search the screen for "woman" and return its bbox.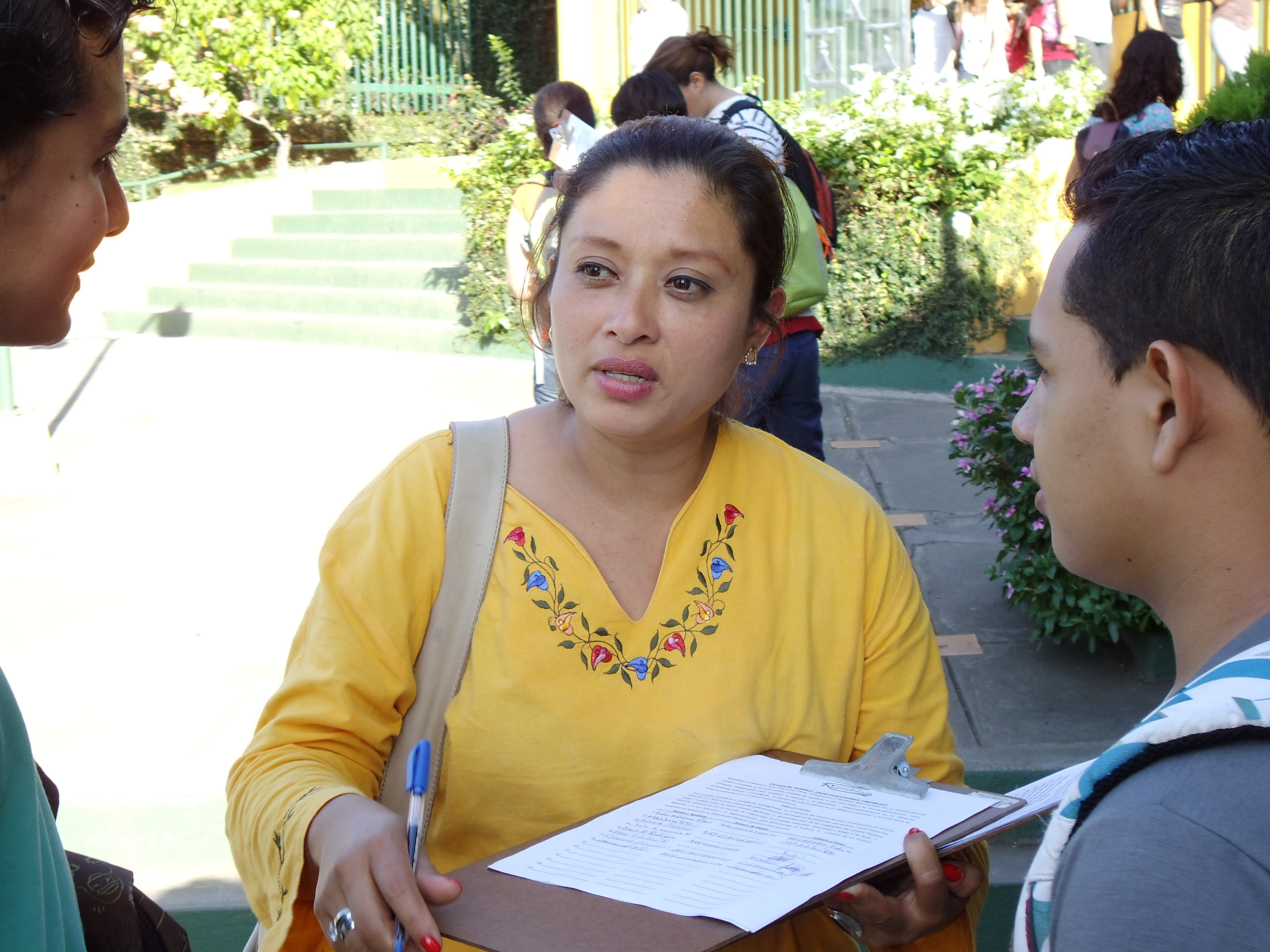
Found: region(422, 10, 464, 63).
